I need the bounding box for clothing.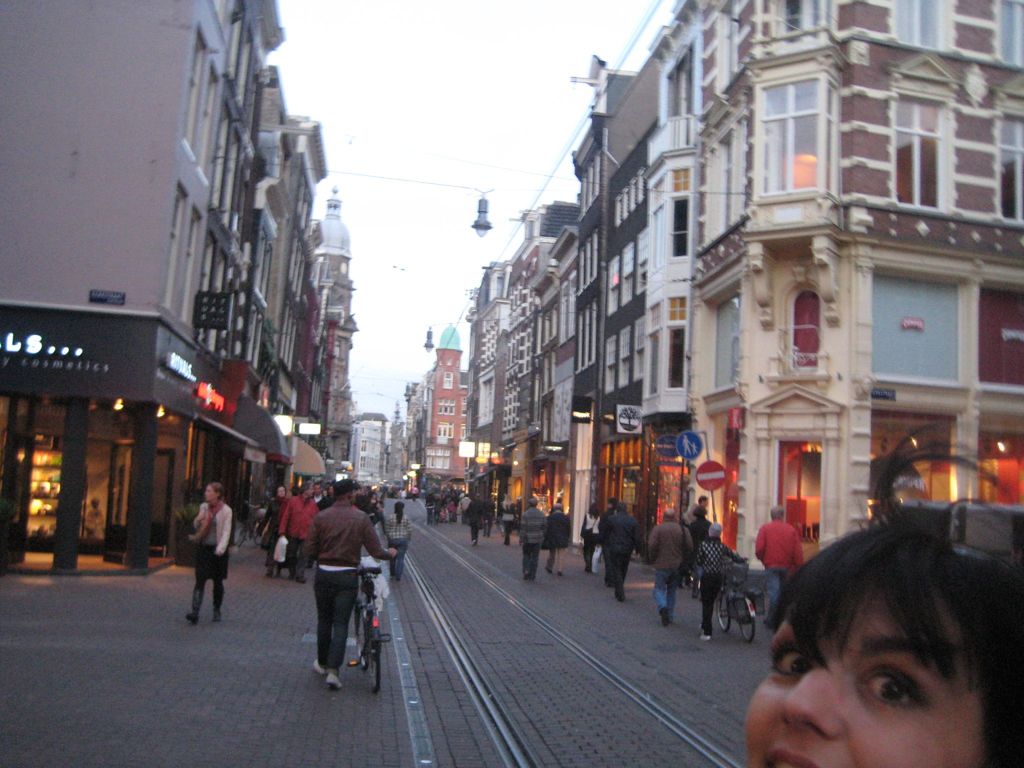
Here it is: left=256, top=495, right=273, bottom=579.
